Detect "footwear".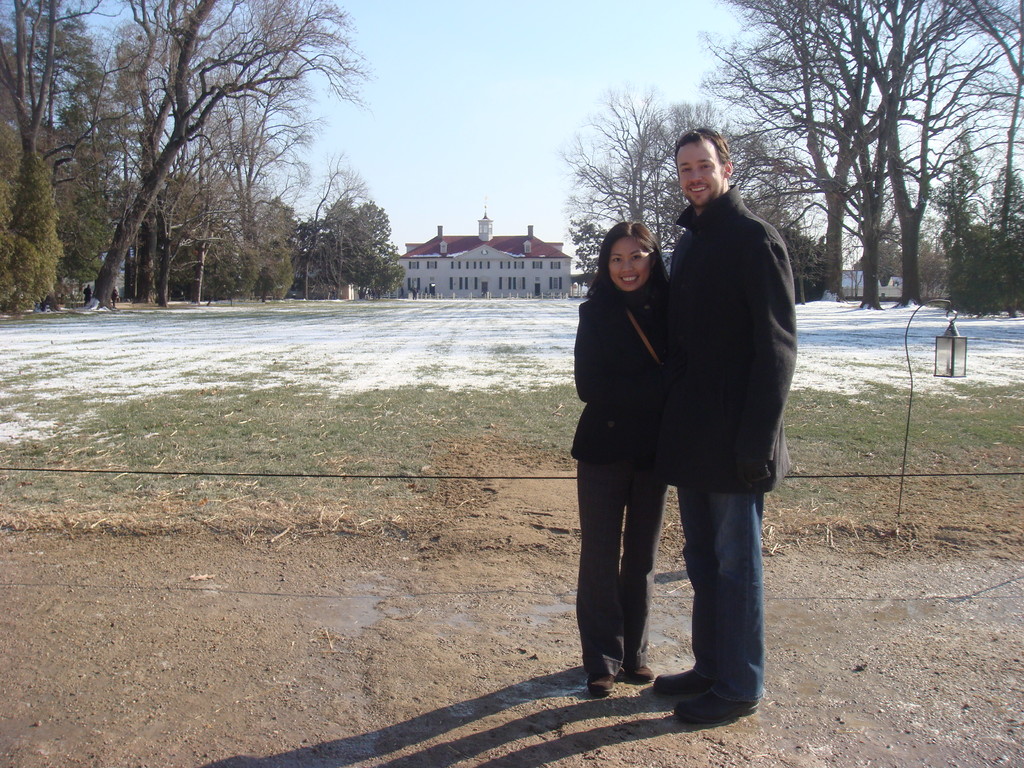
Detected at 588 676 619 695.
